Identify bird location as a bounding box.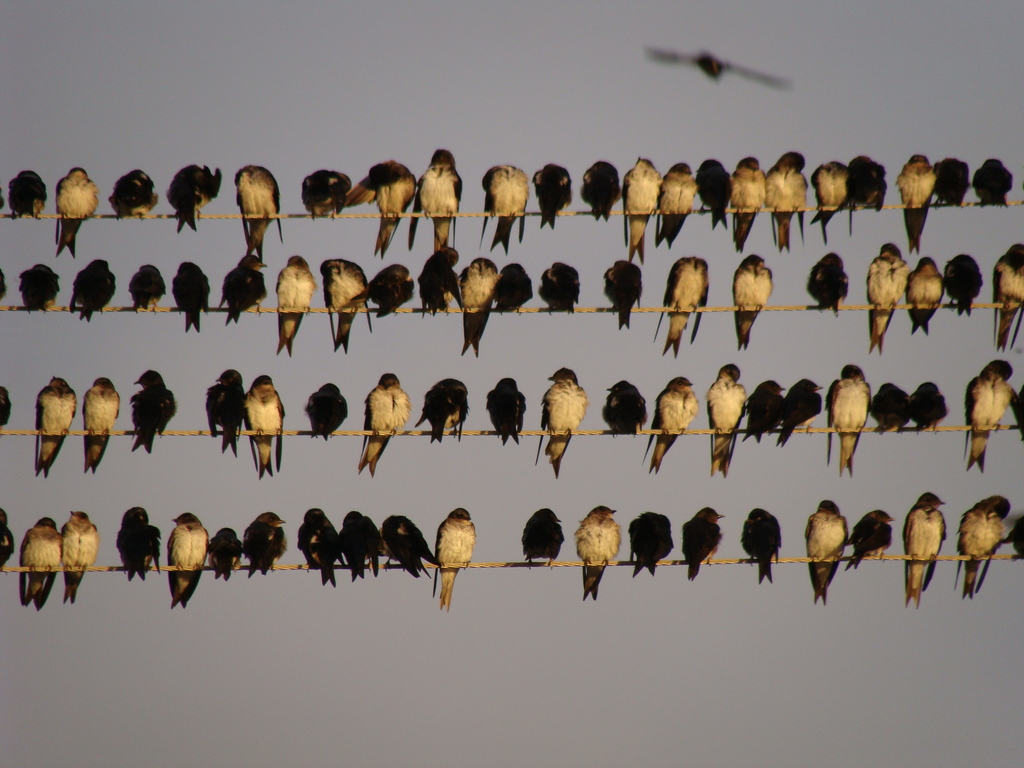
[left=579, top=161, right=621, bottom=221].
